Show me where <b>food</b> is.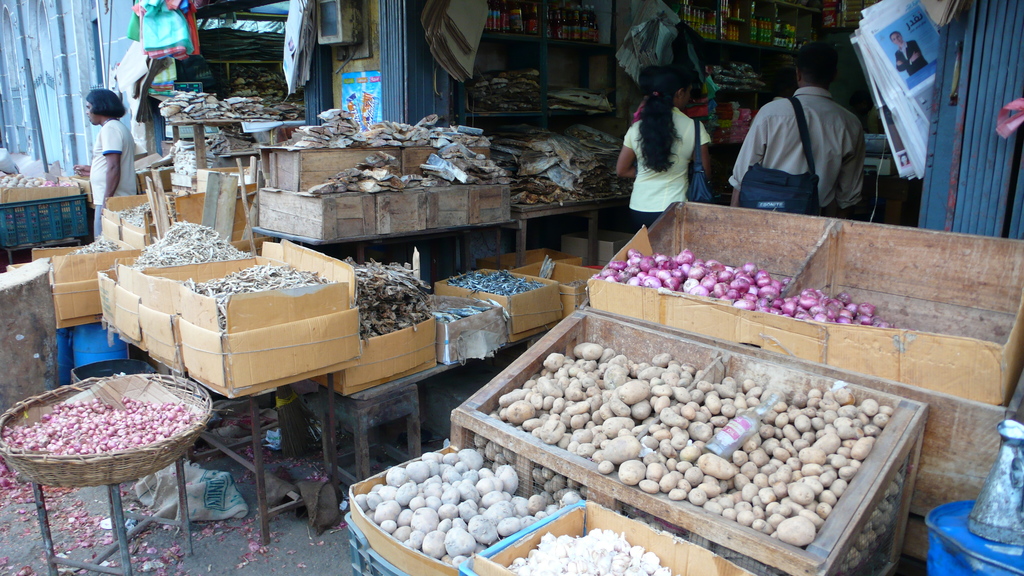
<b>food</b> is at (546,86,616,112).
